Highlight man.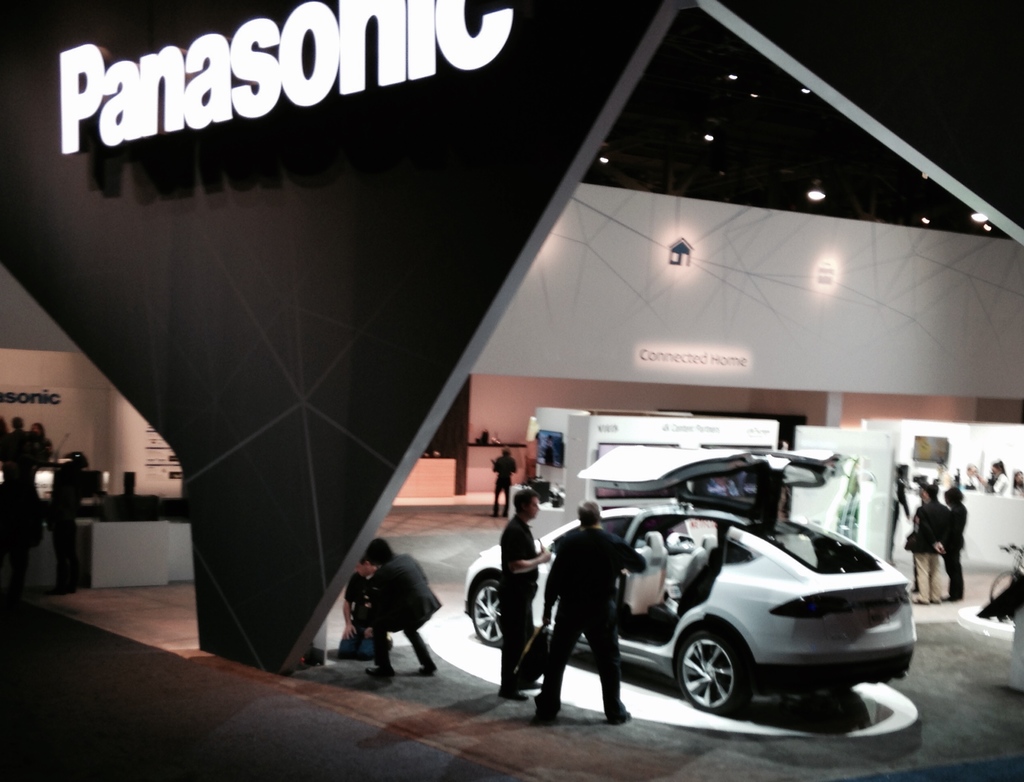
Highlighted region: box(363, 542, 447, 681).
